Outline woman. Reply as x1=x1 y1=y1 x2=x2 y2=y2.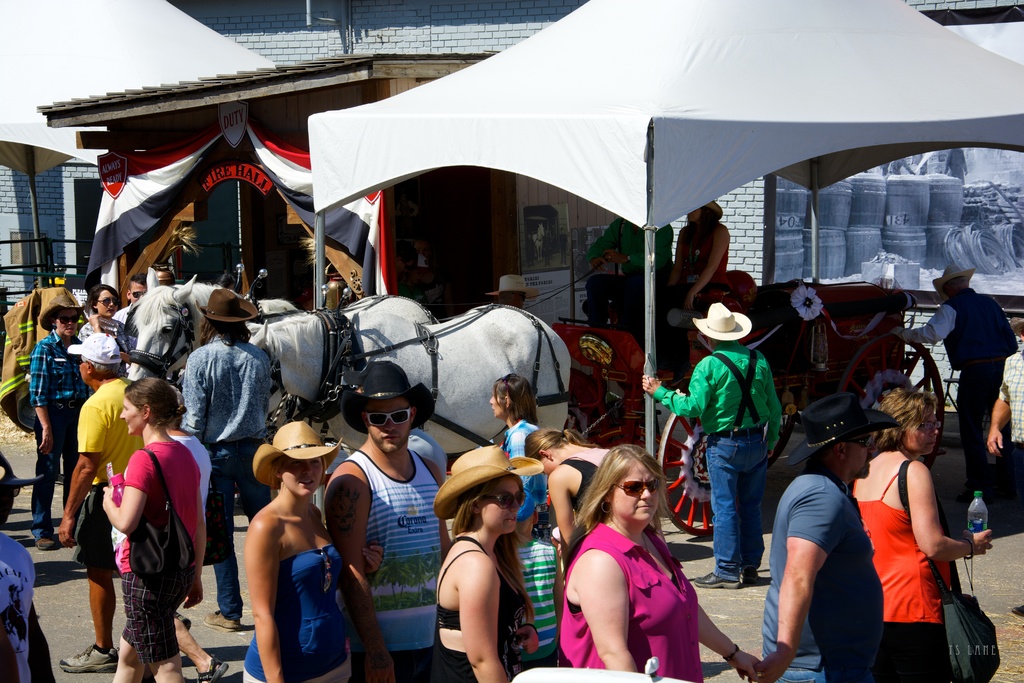
x1=162 y1=383 x2=227 y2=682.
